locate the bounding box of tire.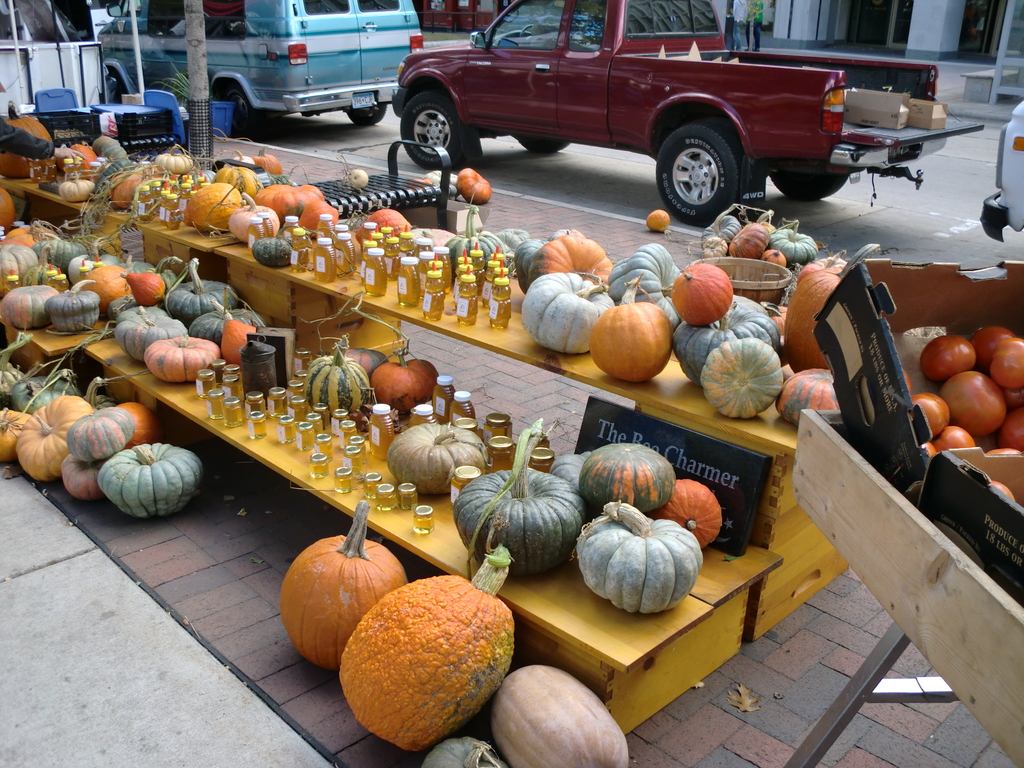
Bounding box: 204:74:273:142.
